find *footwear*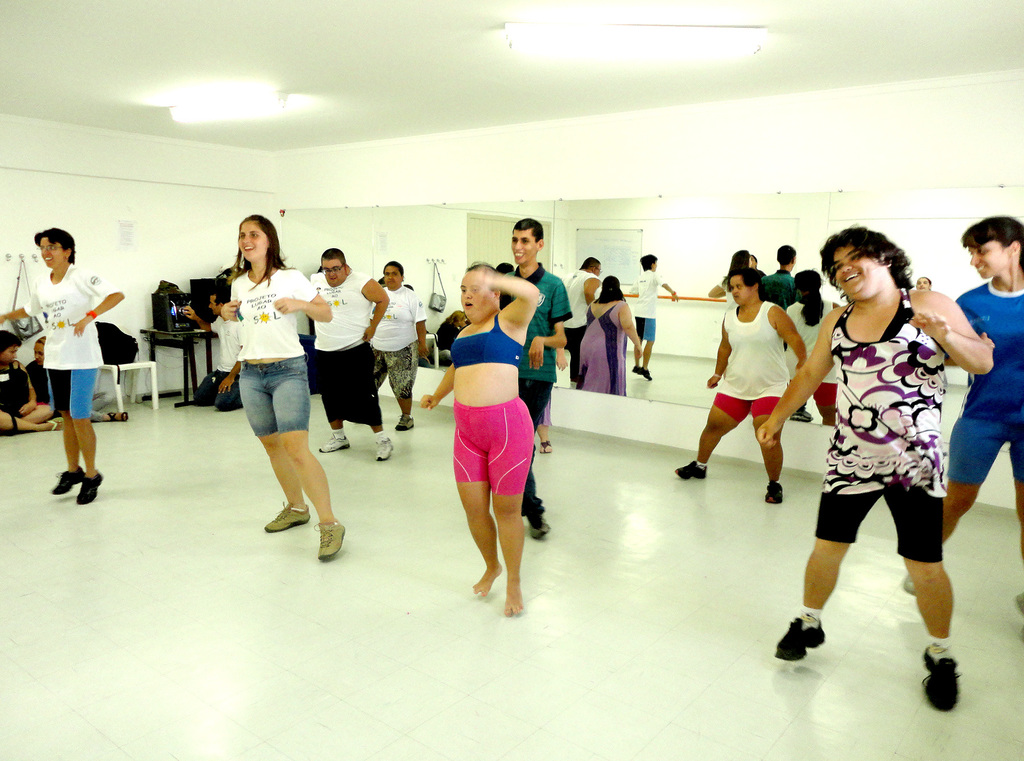
locate(317, 523, 348, 559)
